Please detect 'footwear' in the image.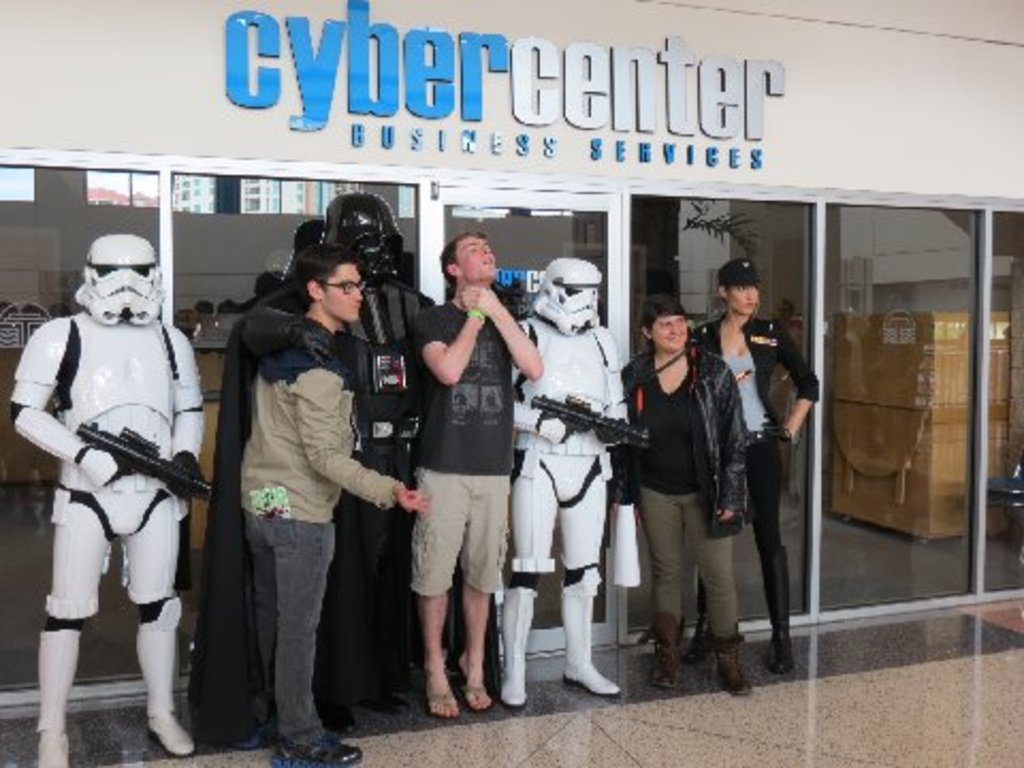
box=[32, 627, 83, 766].
